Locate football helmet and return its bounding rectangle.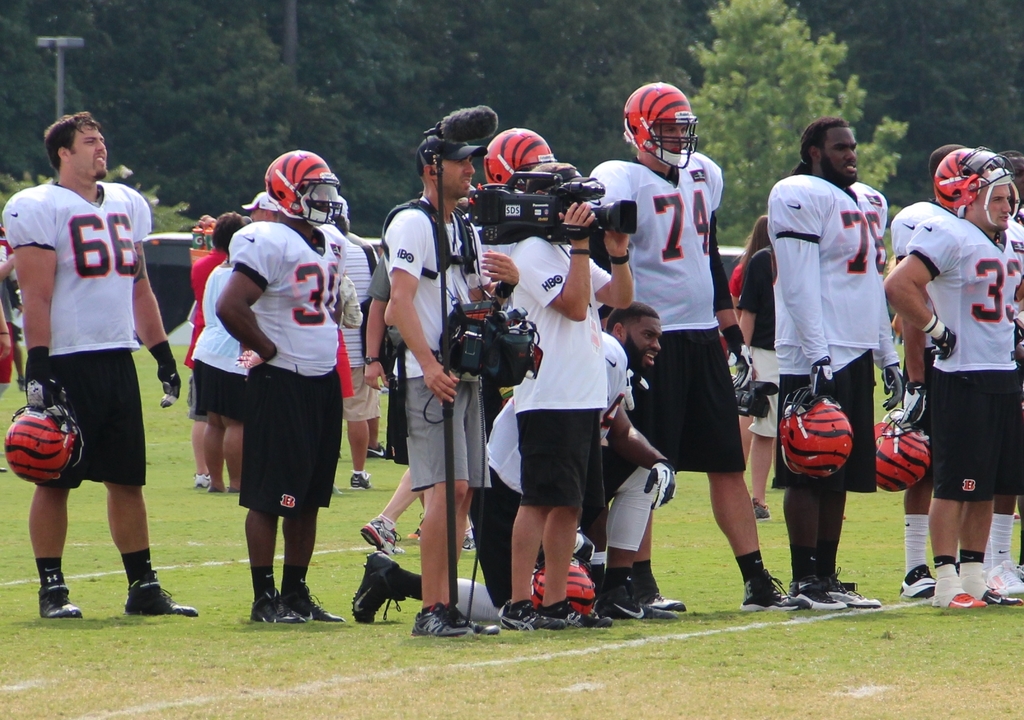
bbox=[785, 384, 865, 475].
